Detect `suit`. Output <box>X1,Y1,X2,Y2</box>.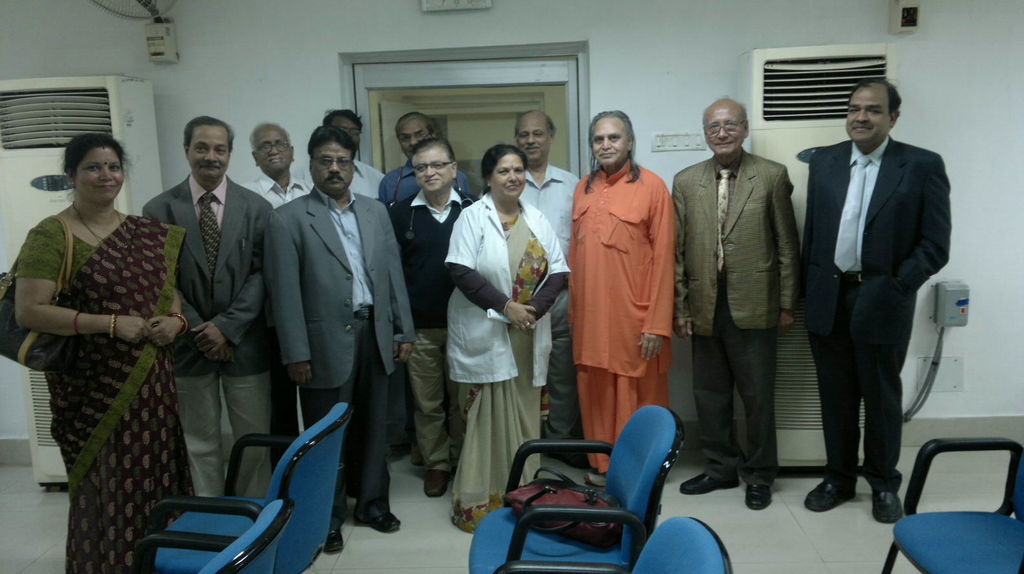
<box>799,141,948,496</box>.
